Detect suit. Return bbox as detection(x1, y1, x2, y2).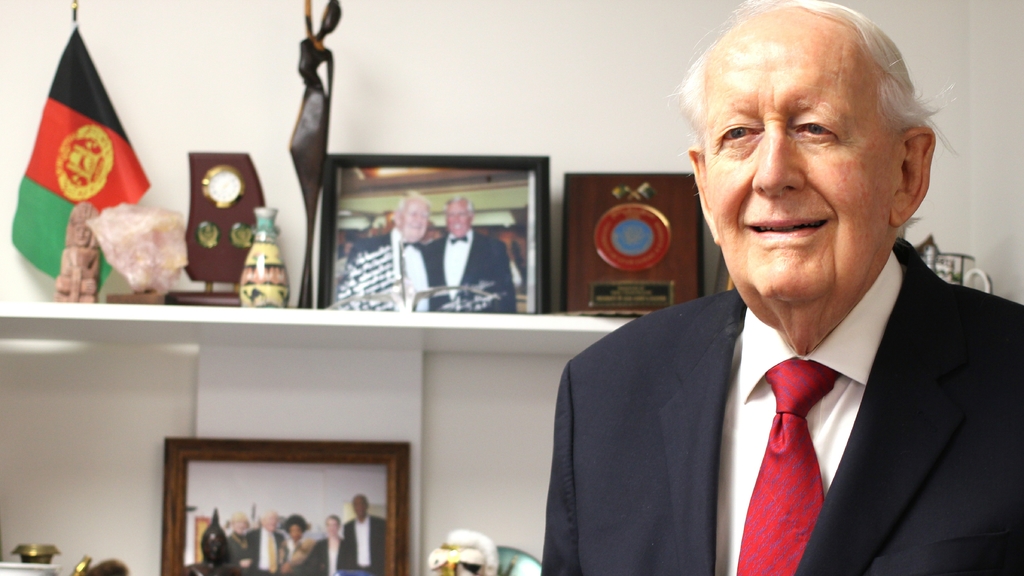
detection(341, 227, 439, 312).
